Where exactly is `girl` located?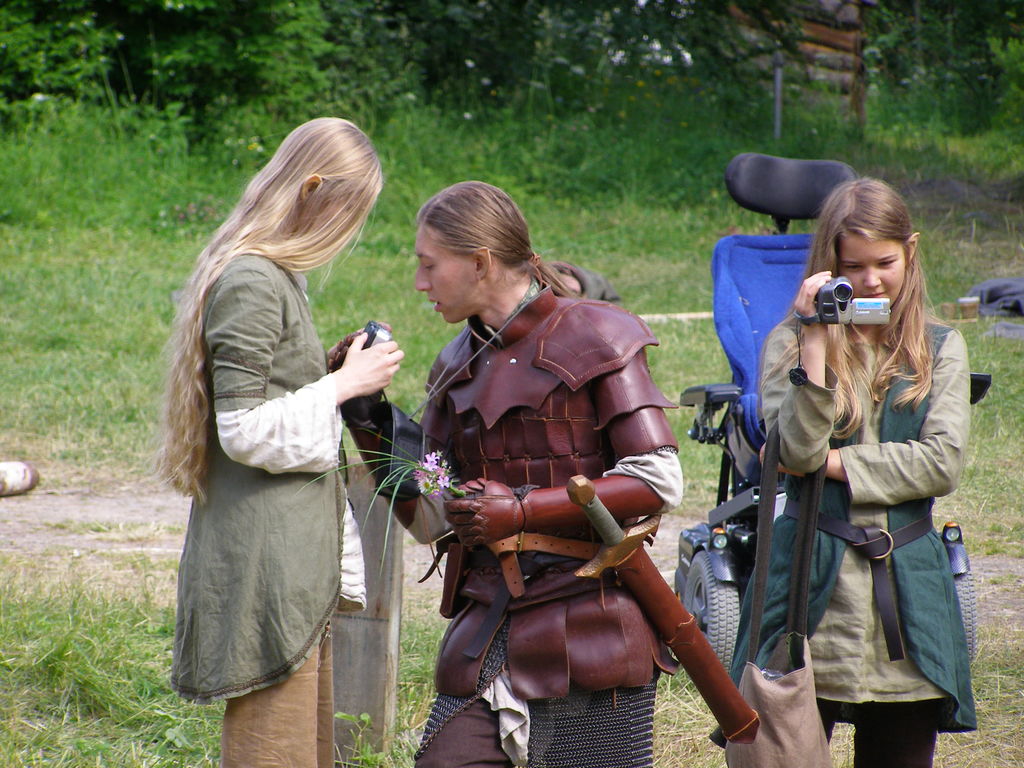
Its bounding box is select_region(156, 111, 400, 767).
